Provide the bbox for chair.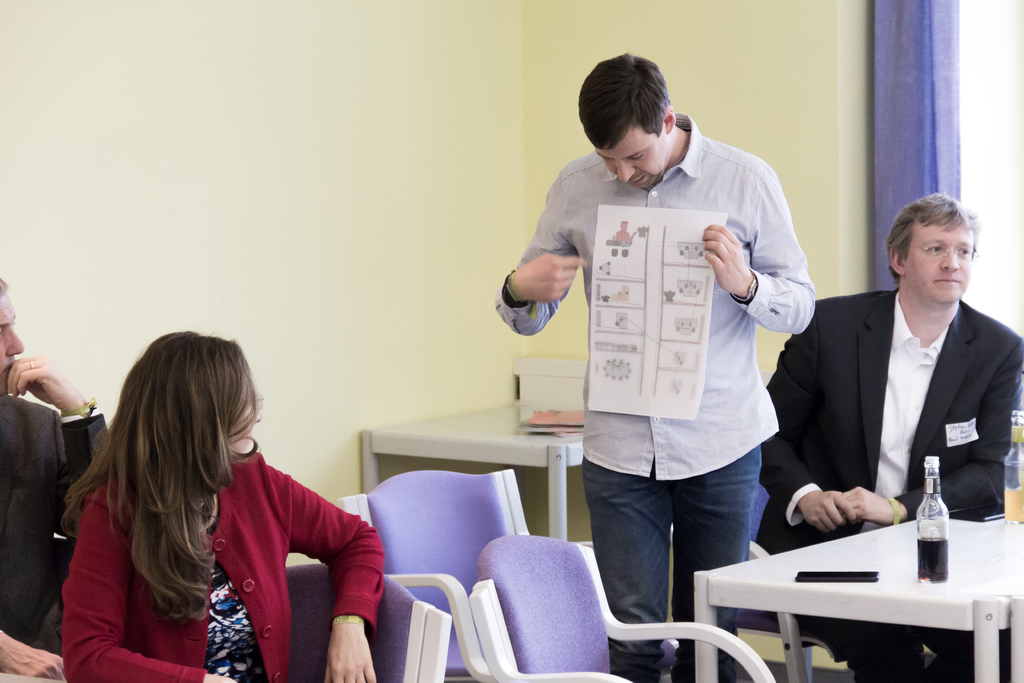
bbox=(668, 483, 936, 682).
